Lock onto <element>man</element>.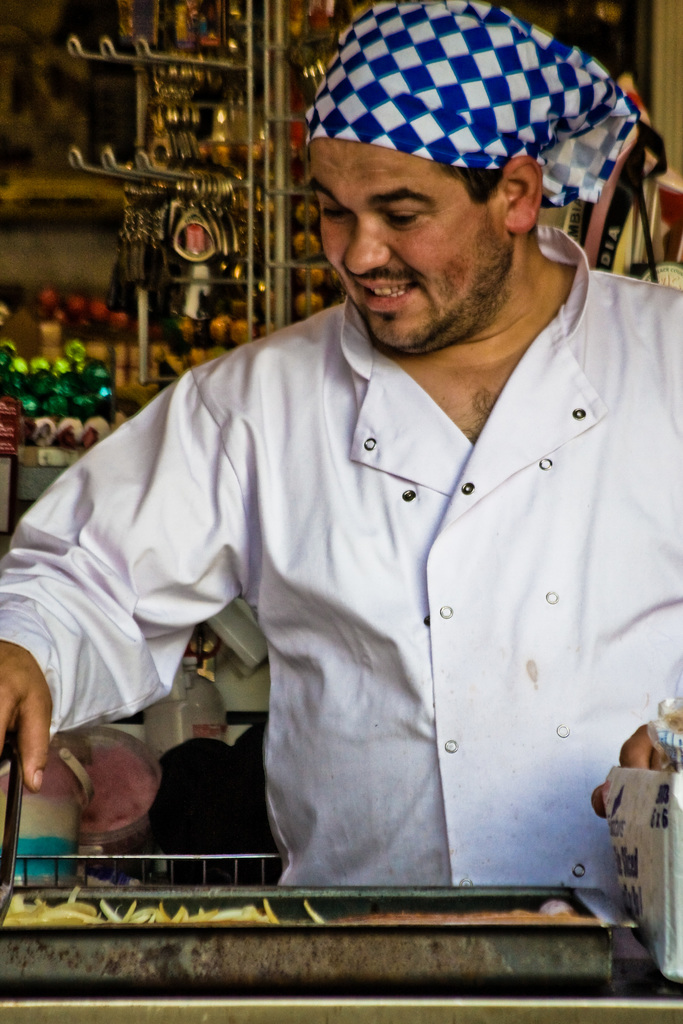
Locked: {"x1": 46, "y1": 104, "x2": 682, "y2": 929}.
